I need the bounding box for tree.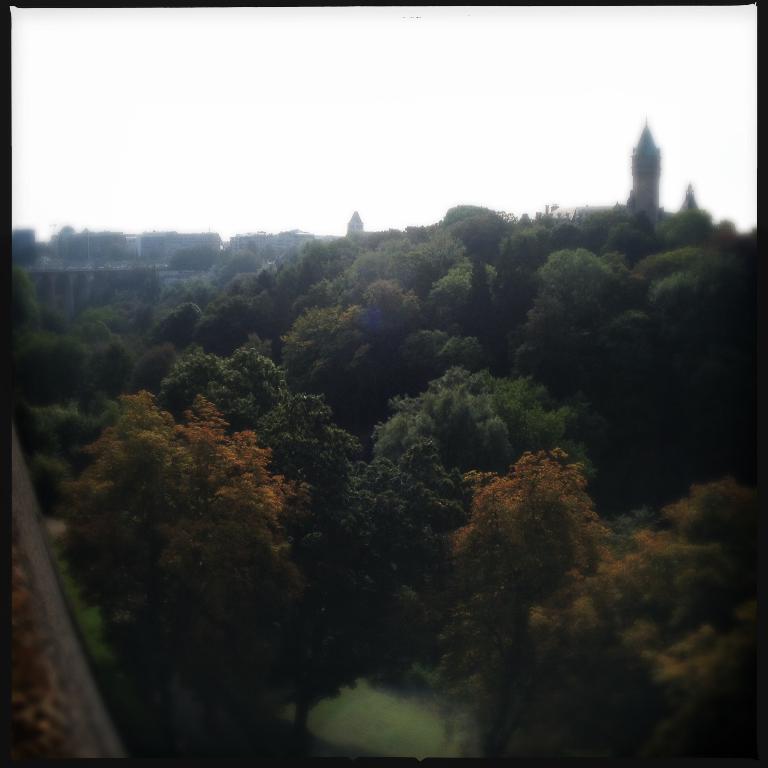
Here it is: {"left": 12, "top": 204, "right": 758, "bottom": 753}.
